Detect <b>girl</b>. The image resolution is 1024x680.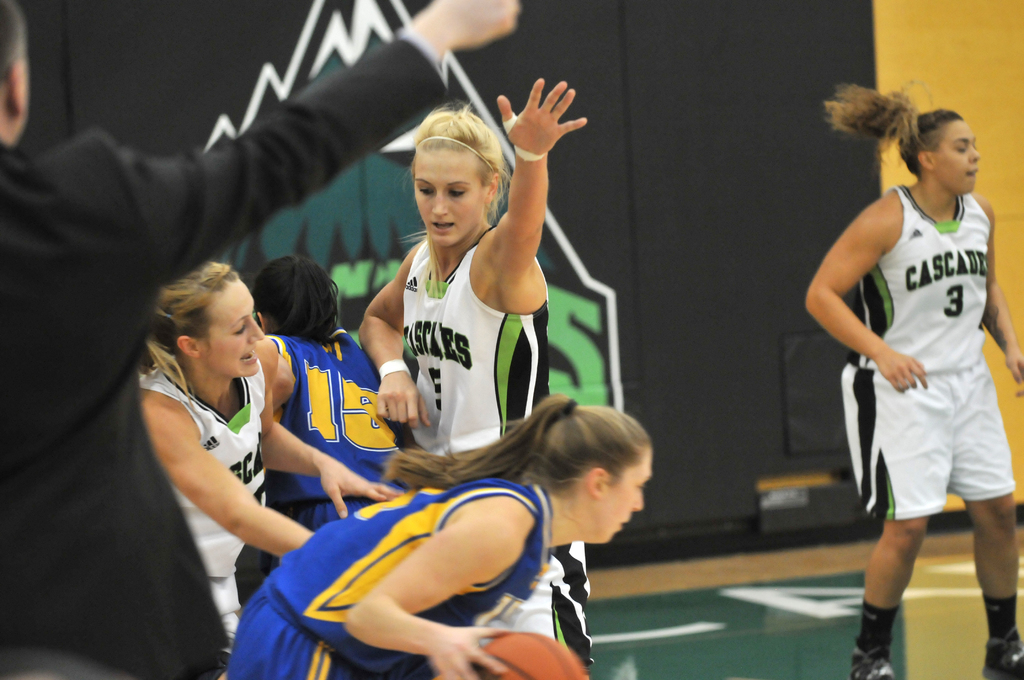
x1=802 y1=83 x2=1023 y2=679.
